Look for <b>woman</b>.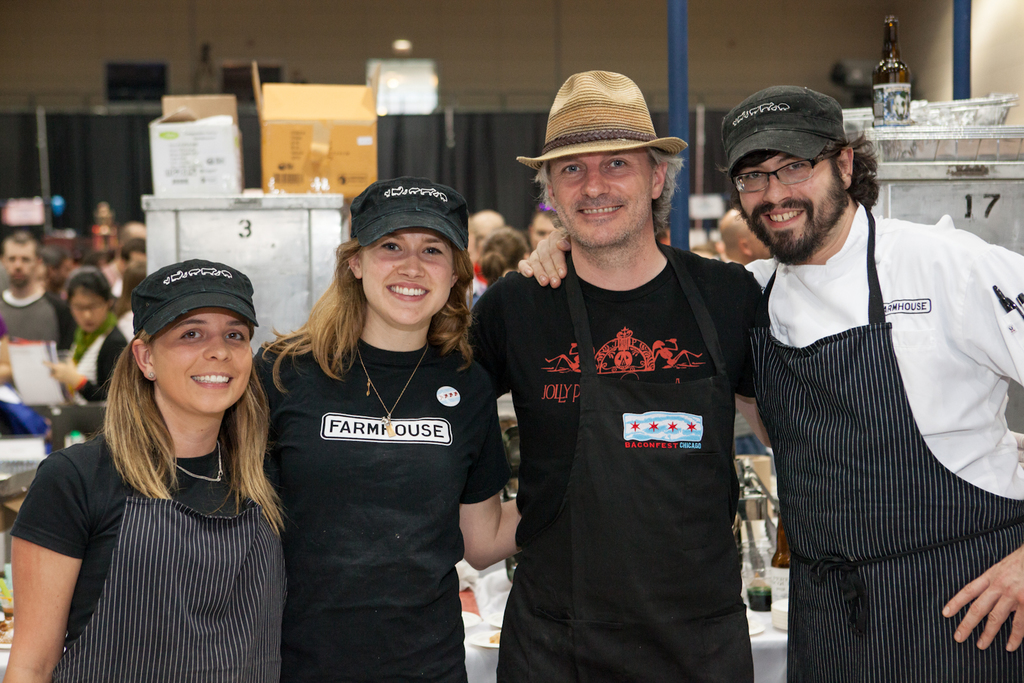
Found: [5, 257, 288, 682].
